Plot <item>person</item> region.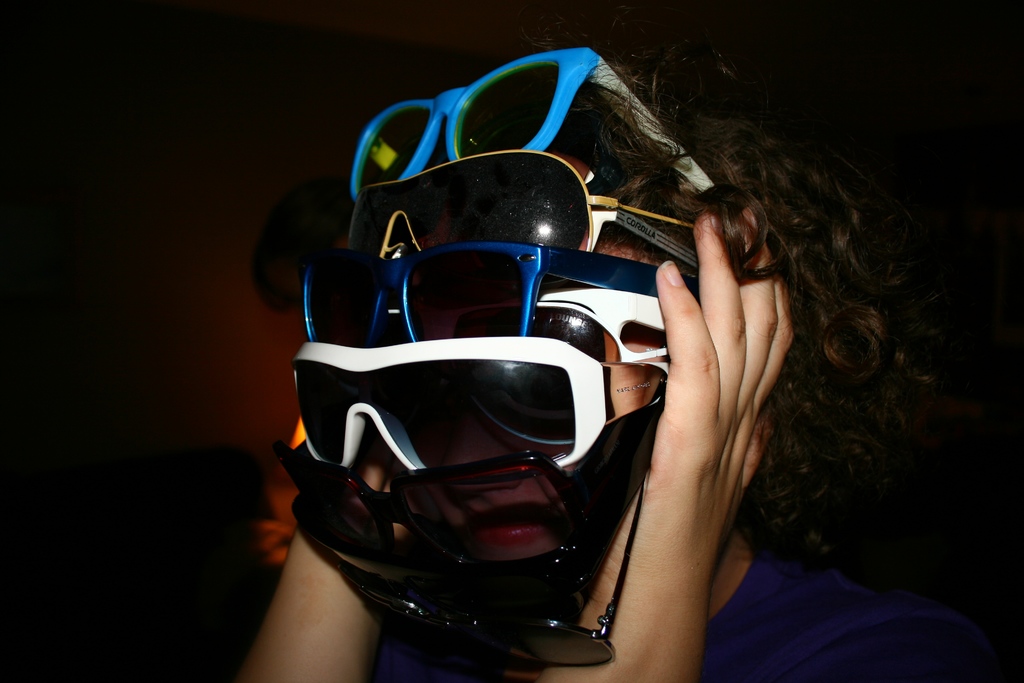
Plotted at detection(231, 0, 1023, 682).
